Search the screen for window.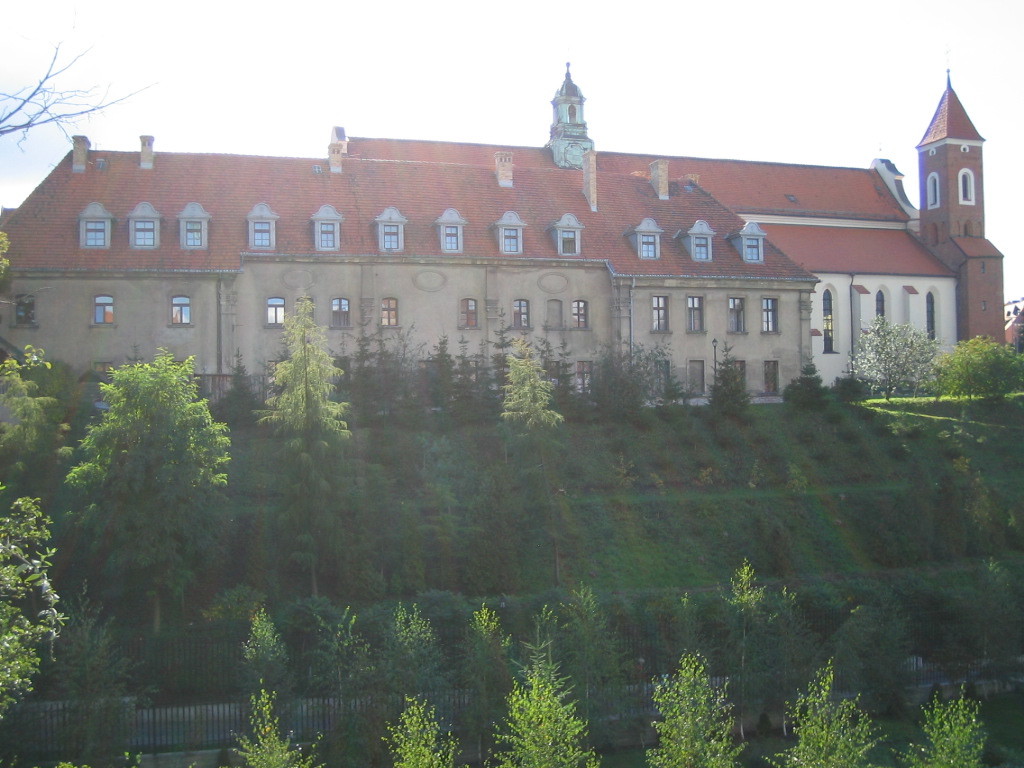
Found at 436,207,465,258.
